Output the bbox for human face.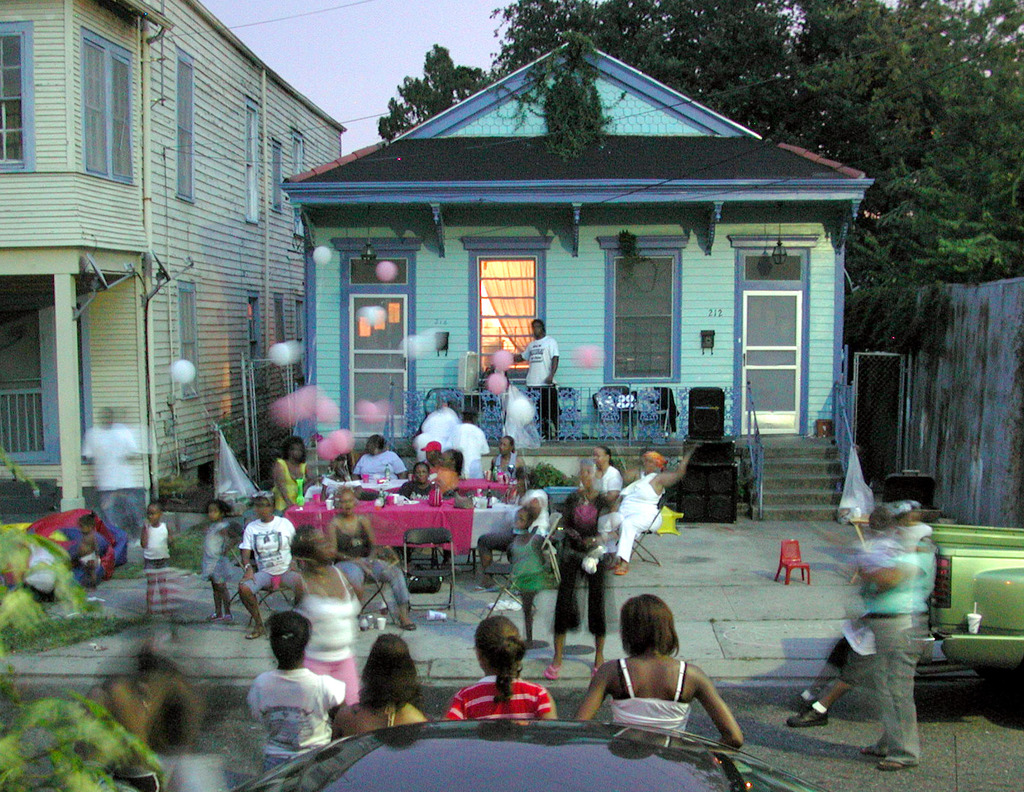
530:323:542:337.
